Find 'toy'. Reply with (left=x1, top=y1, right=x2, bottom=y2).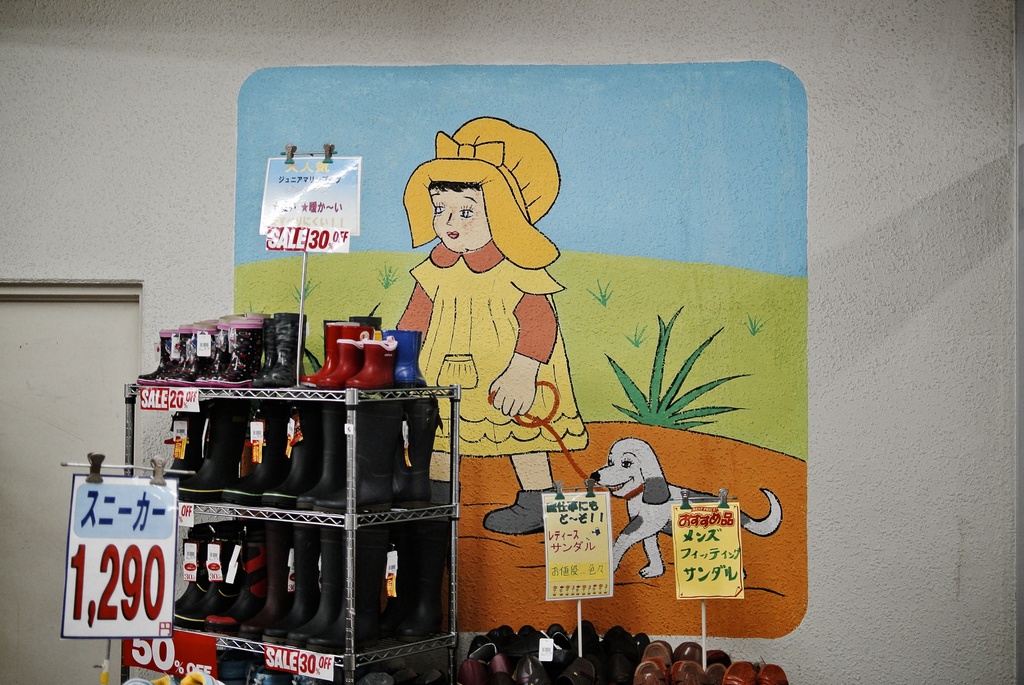
(left=575, top=438, right=783, bottom=576).
